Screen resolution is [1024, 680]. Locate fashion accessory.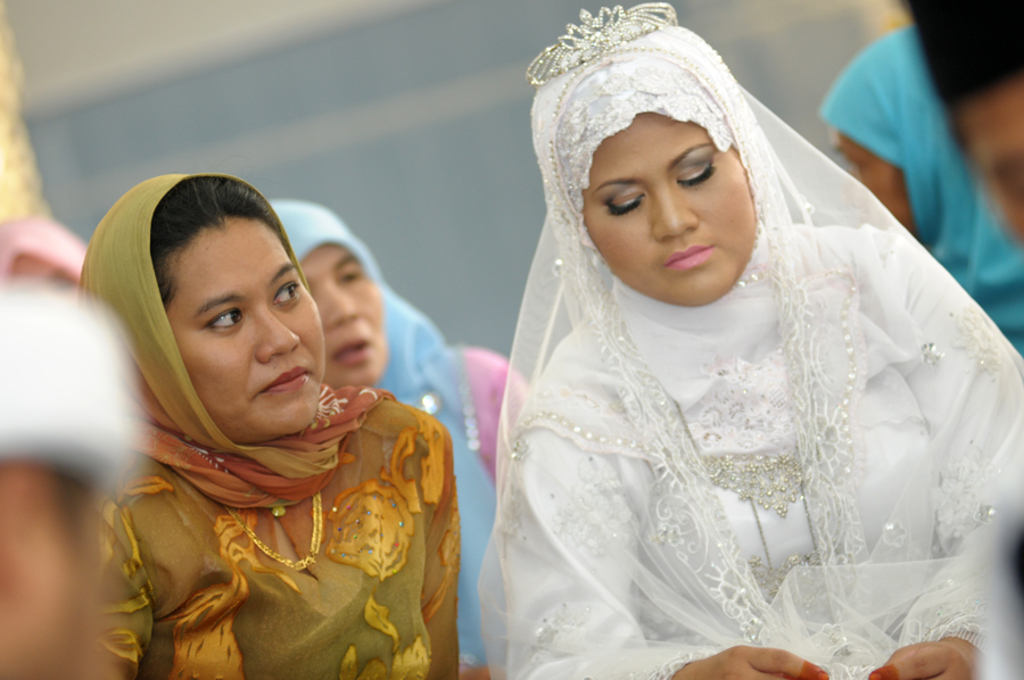
rect(220, 486, 324, 574).
